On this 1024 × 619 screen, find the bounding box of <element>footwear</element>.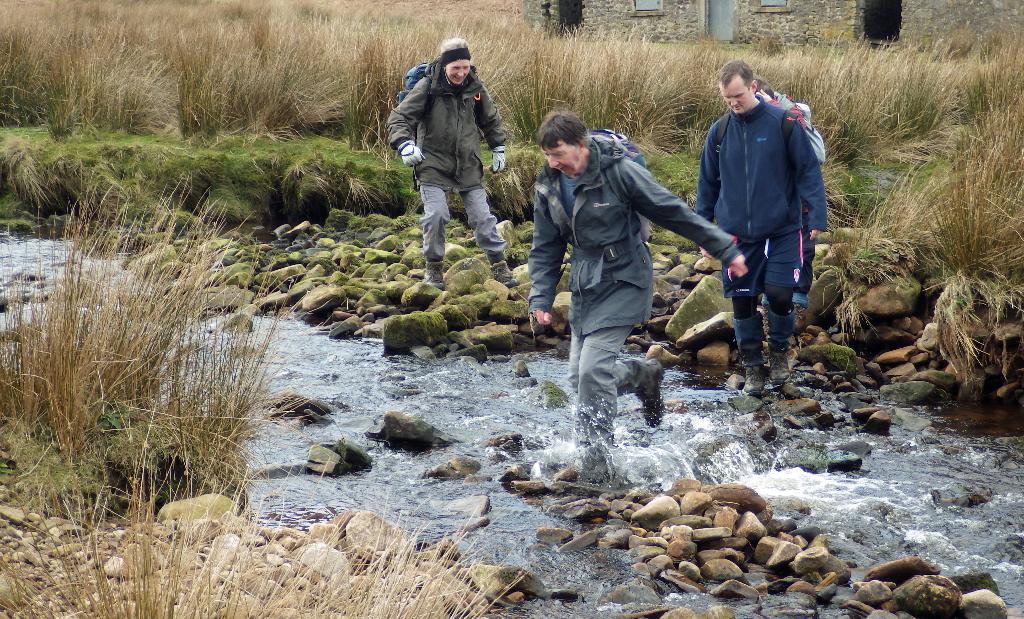
Bounding box: box(766, 351, 791, 387).
